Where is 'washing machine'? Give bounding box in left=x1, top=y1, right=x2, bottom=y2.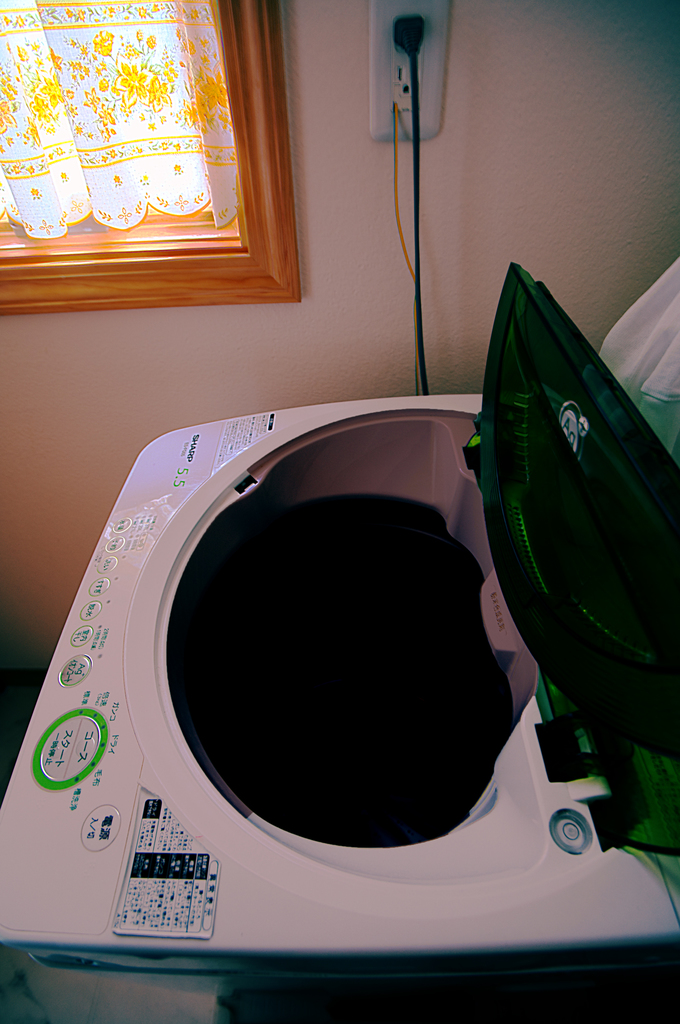
left=0, top=252, right=679, bottom=1023.
